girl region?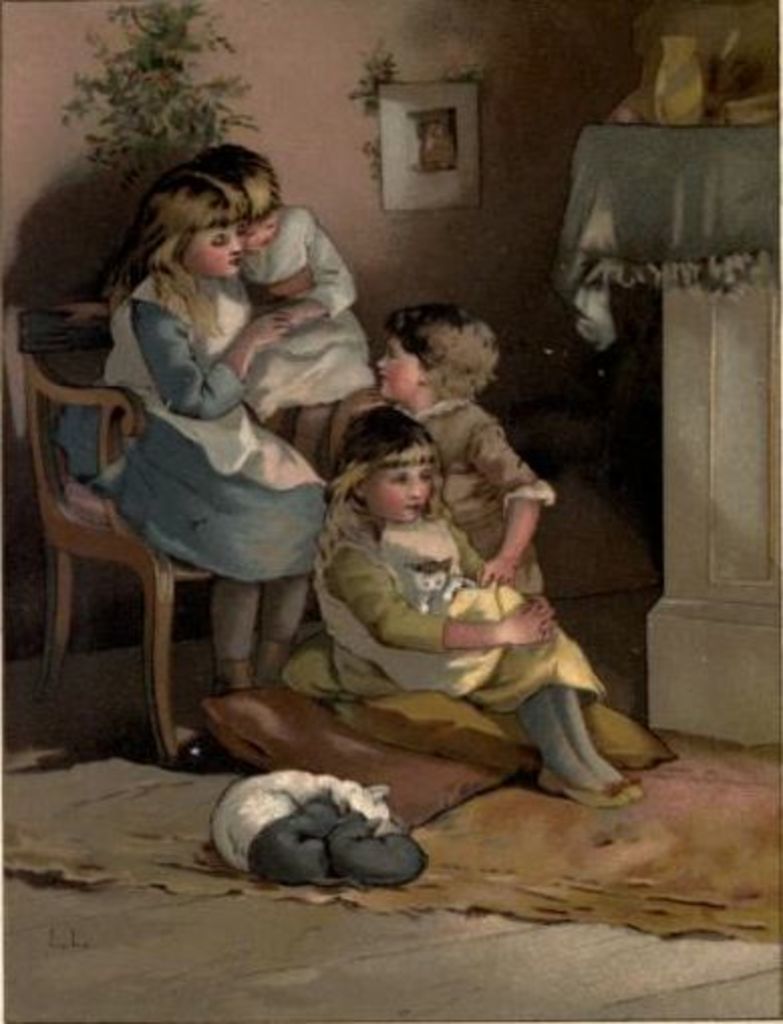
x1=58, y1=167, x2=326, y2=674
